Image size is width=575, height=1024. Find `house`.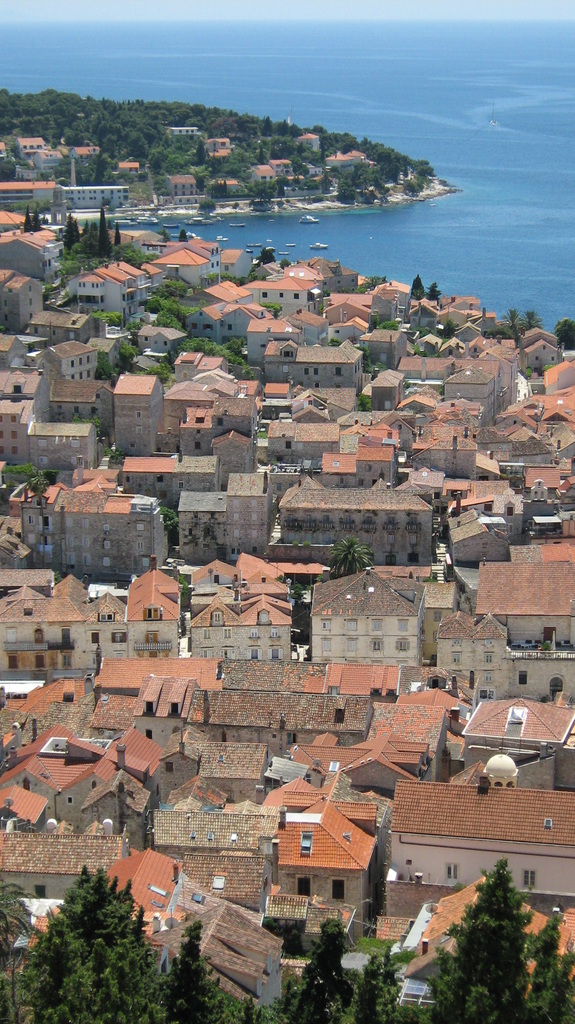
x1=67, y1=568, x2=98, y2=620.
